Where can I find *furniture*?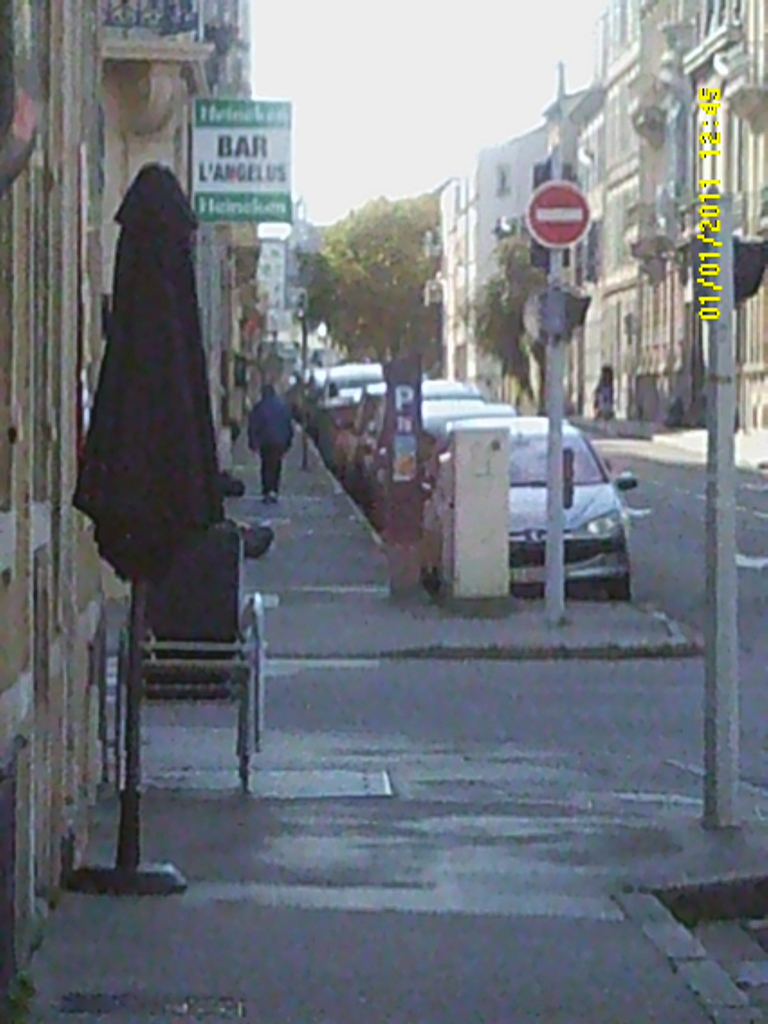
You can find it at [x1=111, y1=528, x2=266, y2=784].
